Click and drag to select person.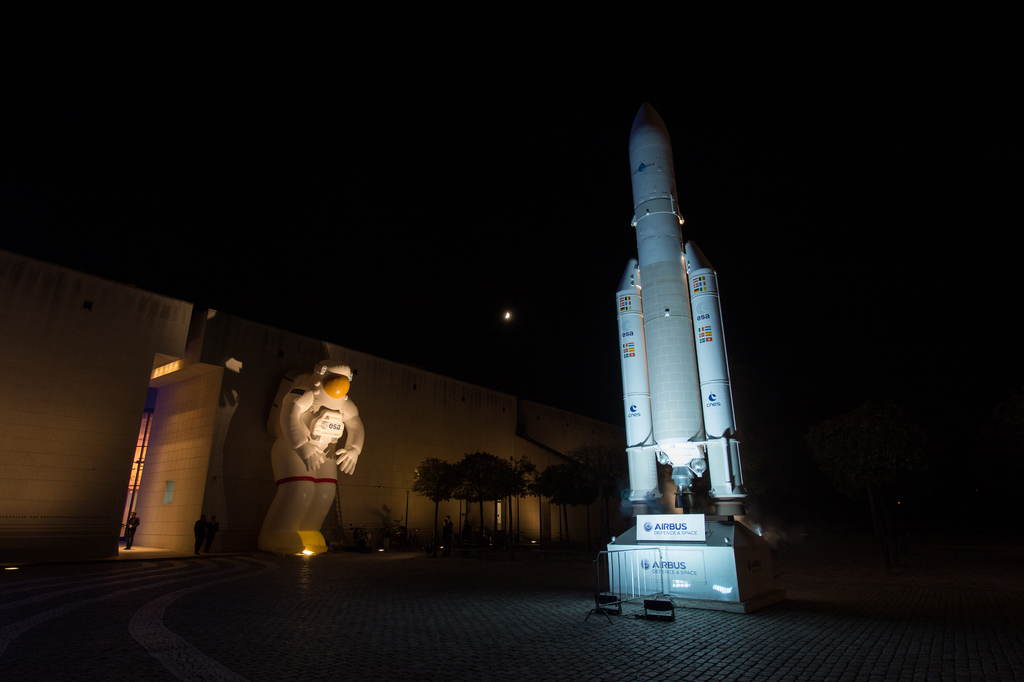
Selection: [194, 518, 209, 554].
